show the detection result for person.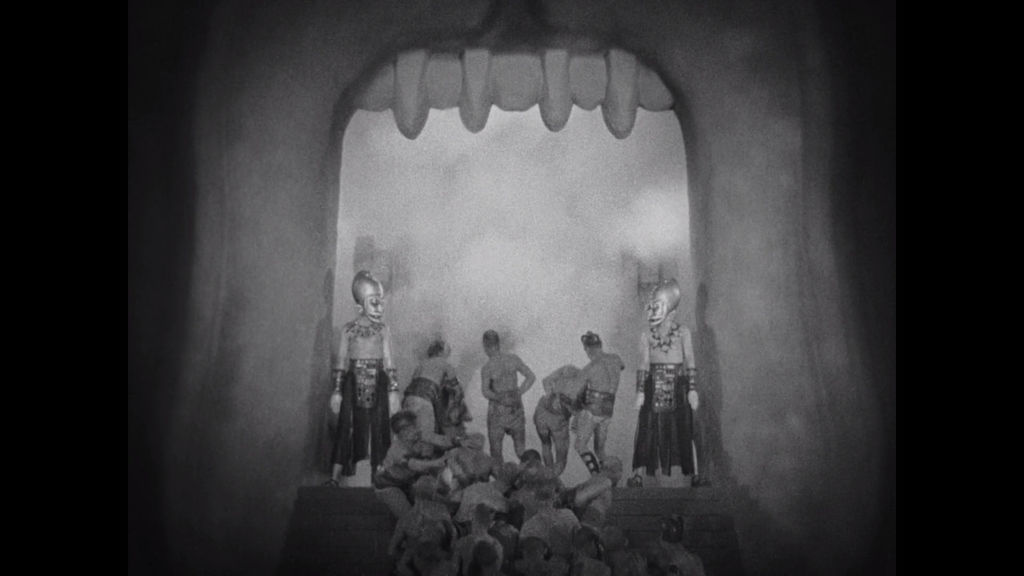
479 330 536 467.
